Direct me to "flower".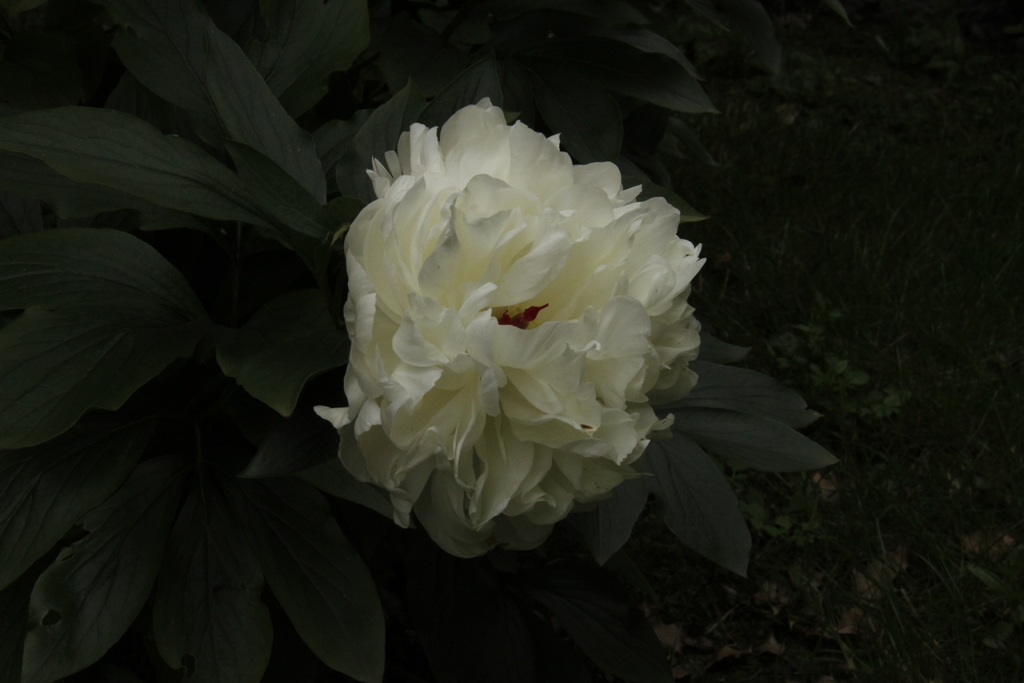
Direction: region(314, 94, 724, 569).
